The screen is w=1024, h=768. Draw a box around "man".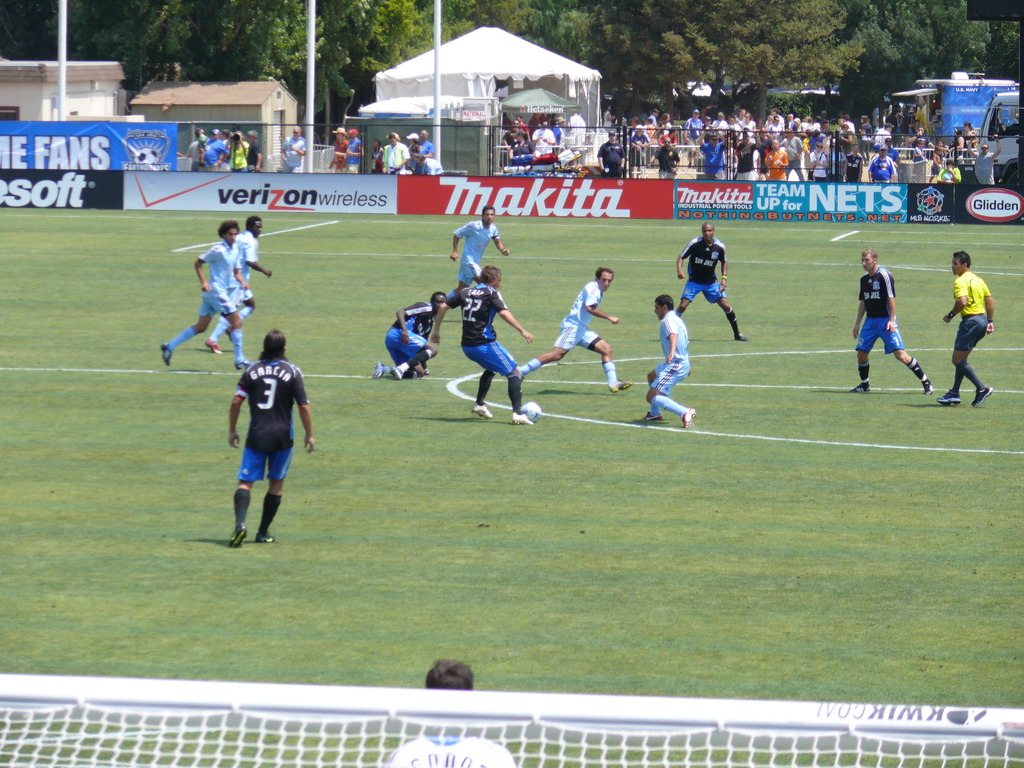
x1=200 y1=131 x2=230 y2=176.
